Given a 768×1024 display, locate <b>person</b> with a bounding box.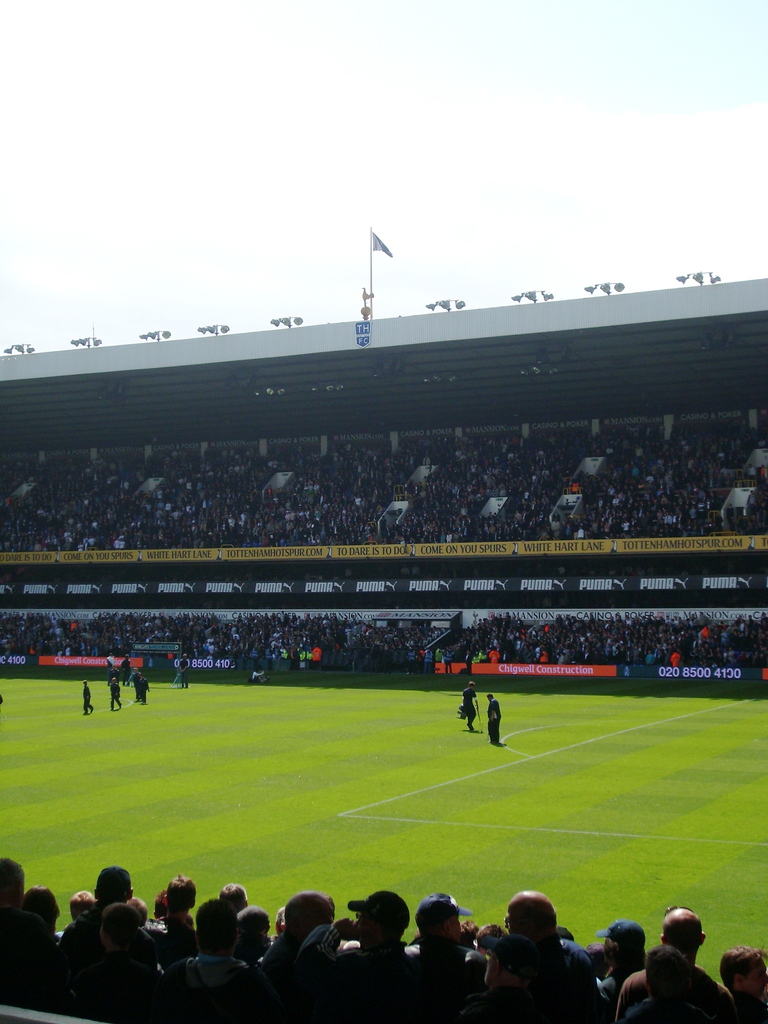
Located: region(83, 682, 93, 715).
